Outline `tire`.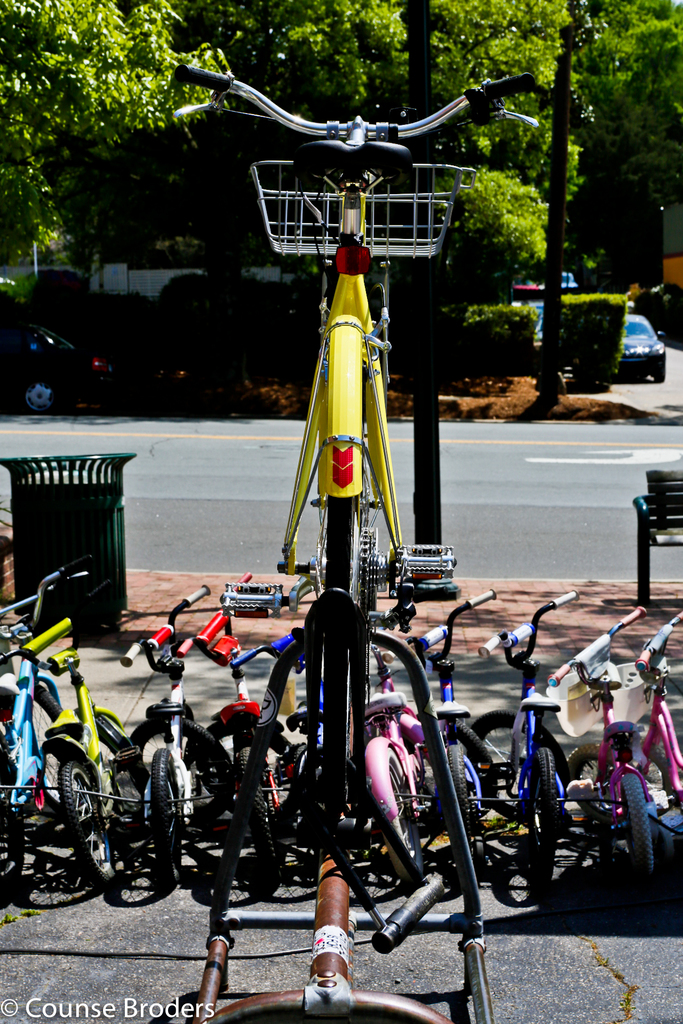
Outline: [37, 689, 65, 812].
